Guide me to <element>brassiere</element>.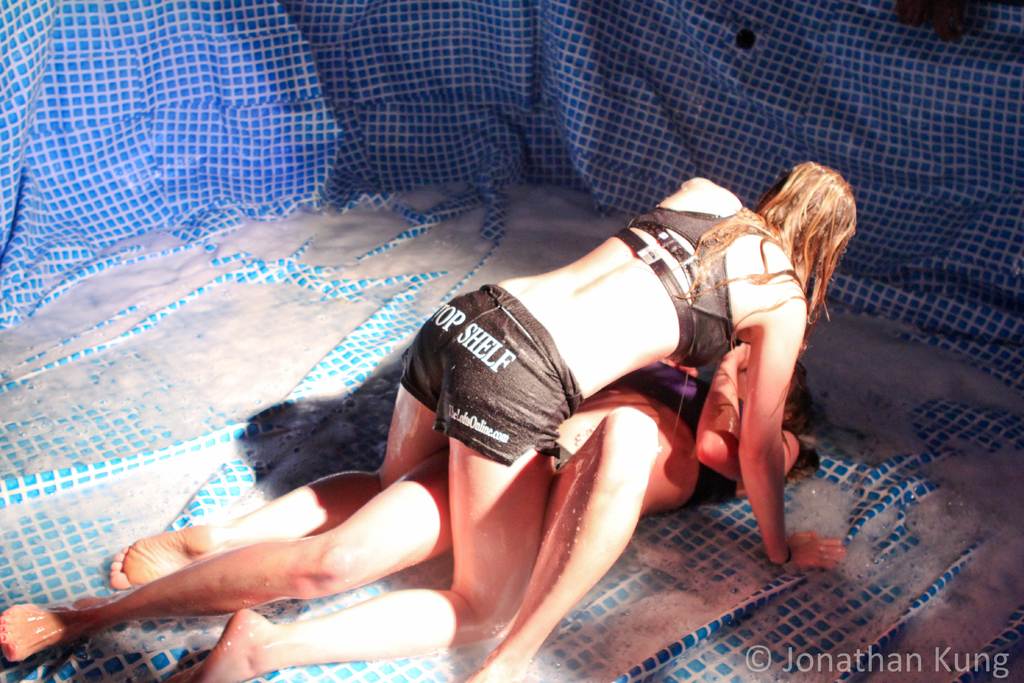
Guidance: (609,200,792,372).
